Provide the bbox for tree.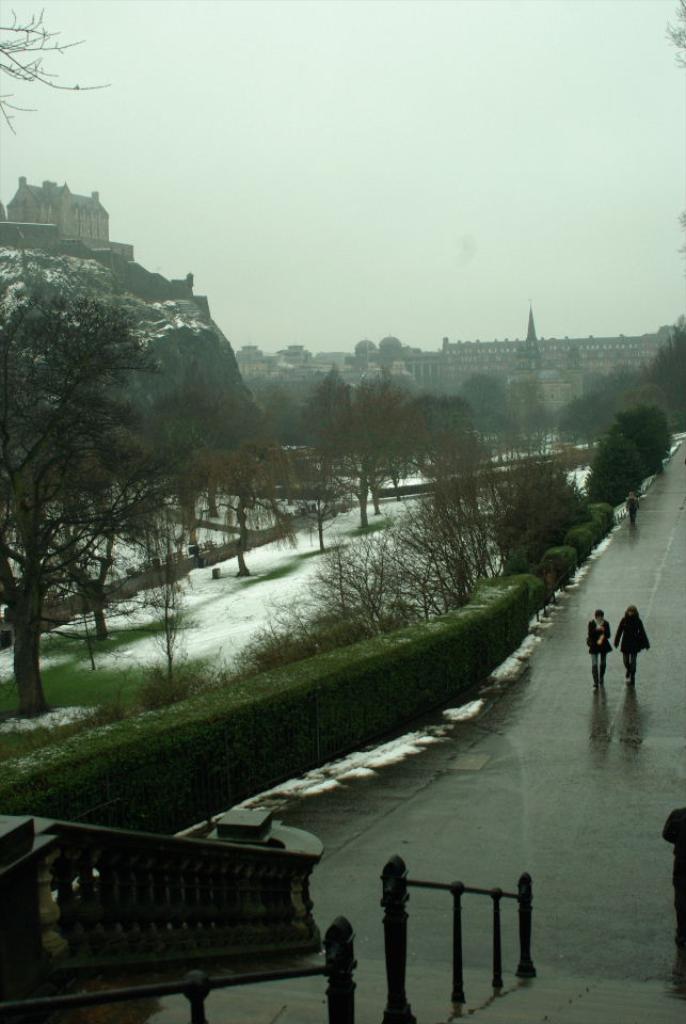
0,15,100,140.
